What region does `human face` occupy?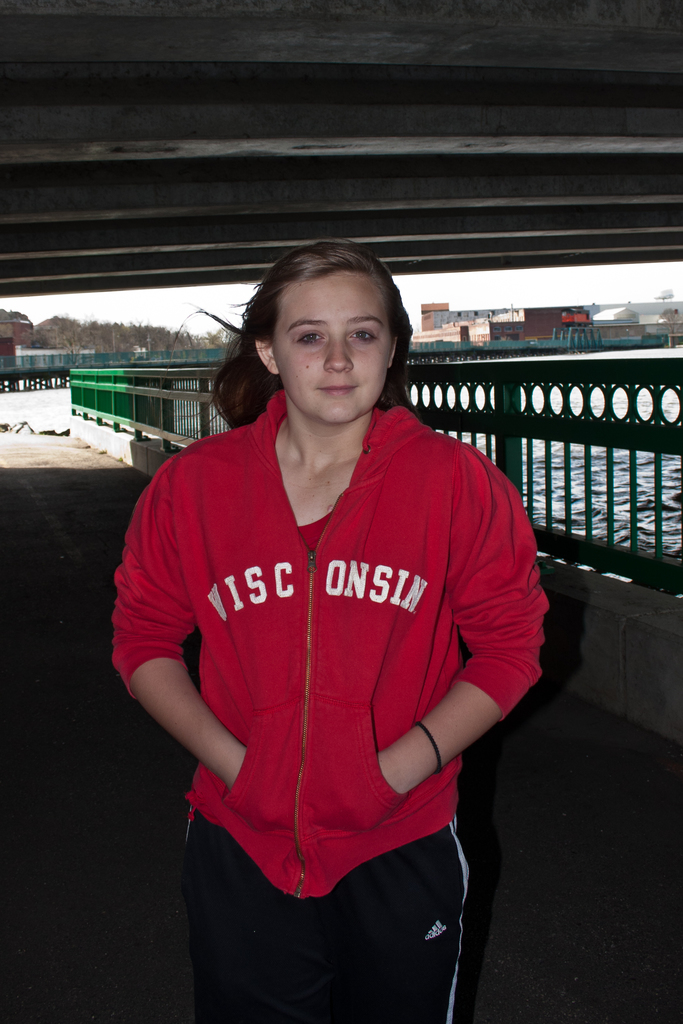
(270,266,391,422).
